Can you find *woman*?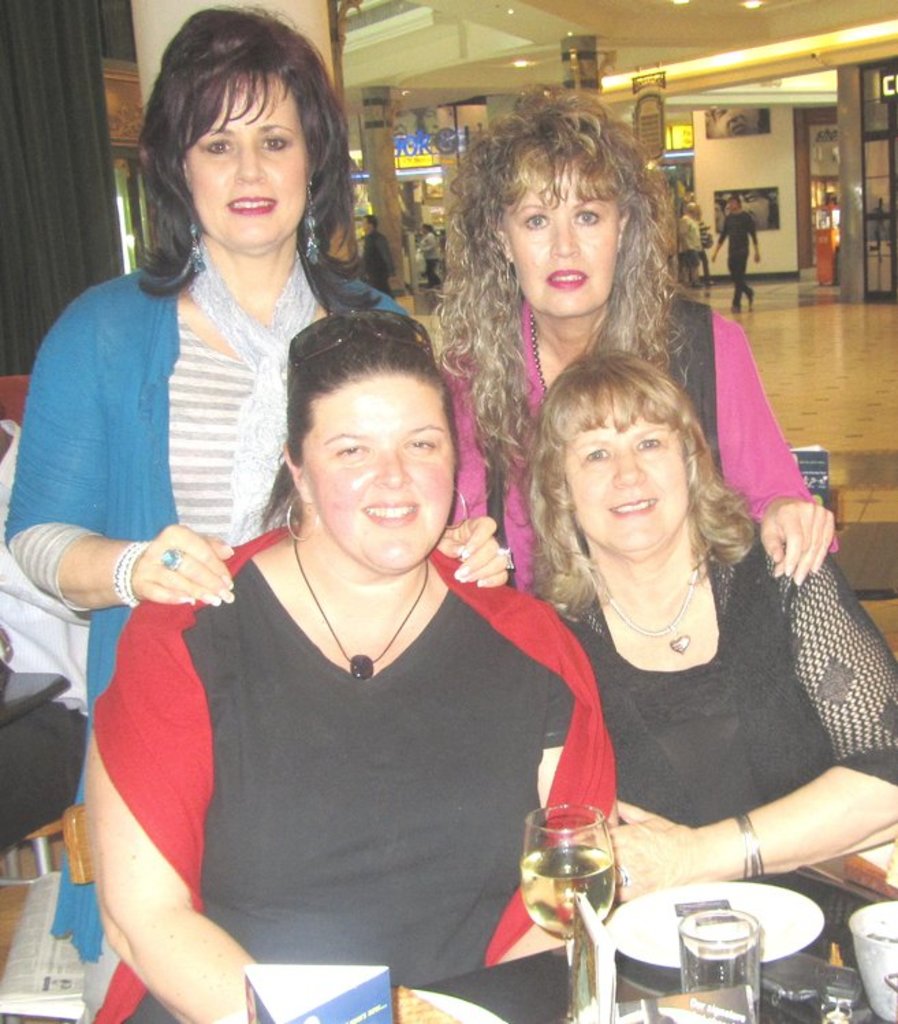
Yes, bounding box: pyautogui.locateOnScreen(428, 77, 839, 599).
